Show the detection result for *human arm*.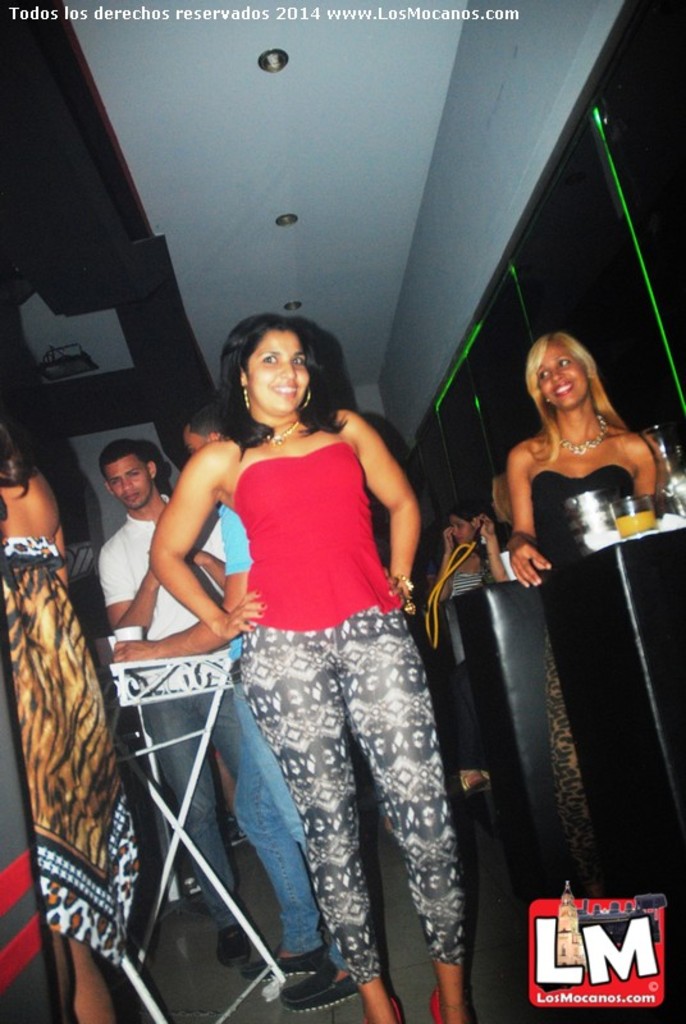
498/439/536/590.
